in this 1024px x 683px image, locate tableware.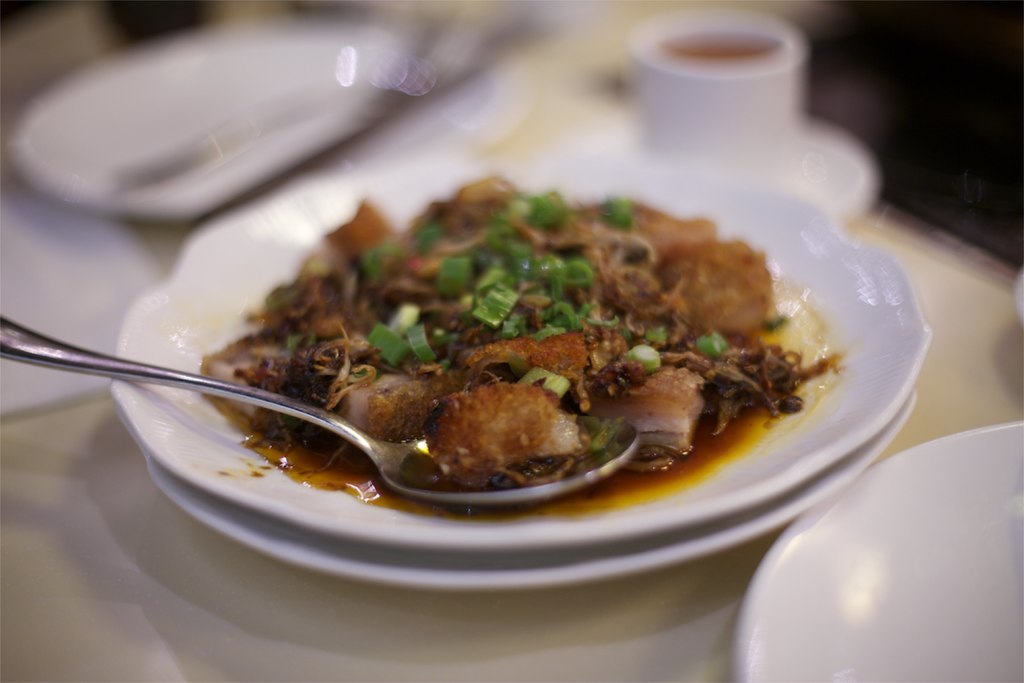
Bounding box: bbox(1, 308, 644, 506).
